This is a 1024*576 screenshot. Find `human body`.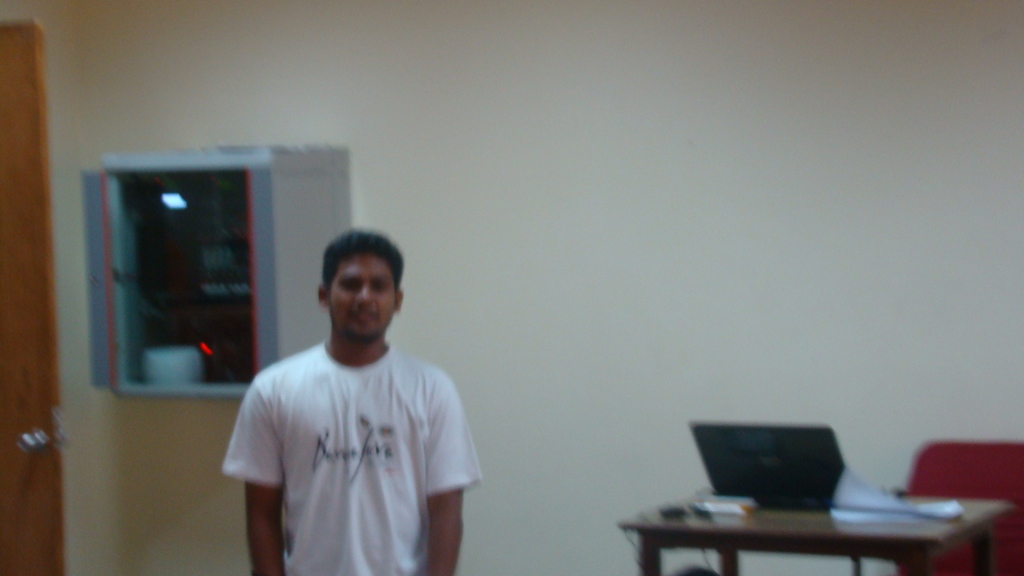
Bounding box: crop(233, 268, 476, 575).
